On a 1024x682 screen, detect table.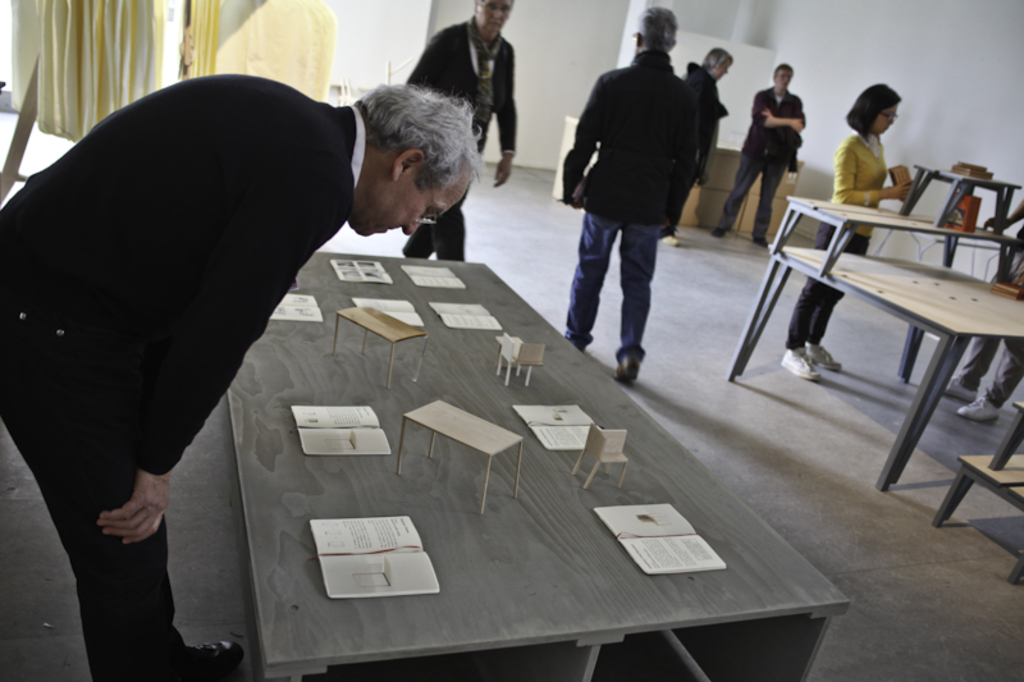
select_region(393, 399, 527, 514).
